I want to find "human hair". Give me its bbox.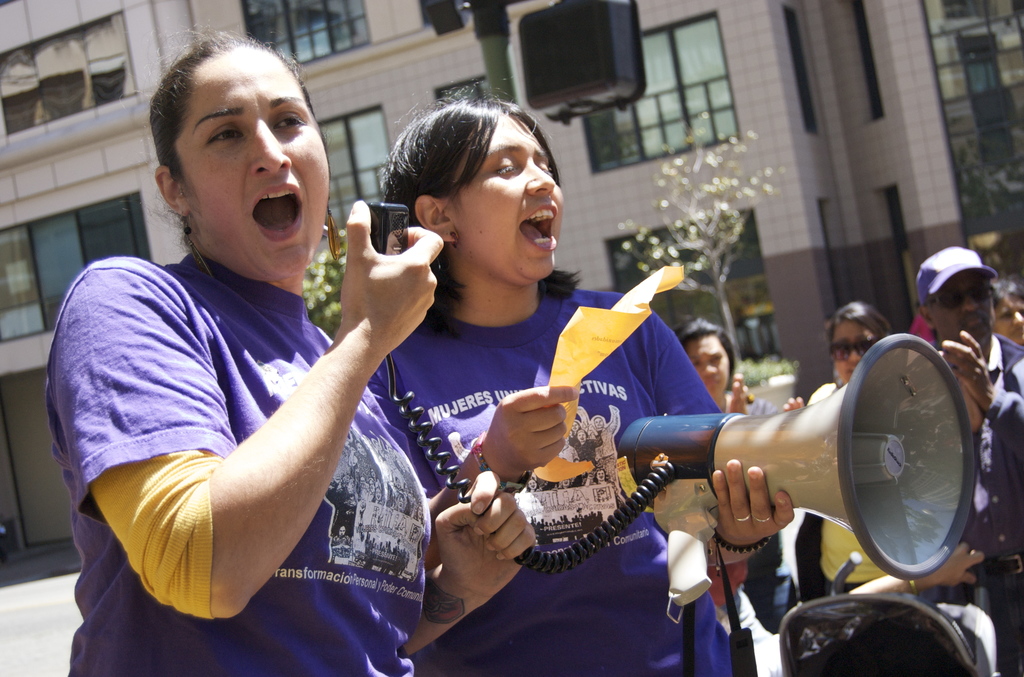
(x1=992, y1=278, x2=1023, y2=315).
